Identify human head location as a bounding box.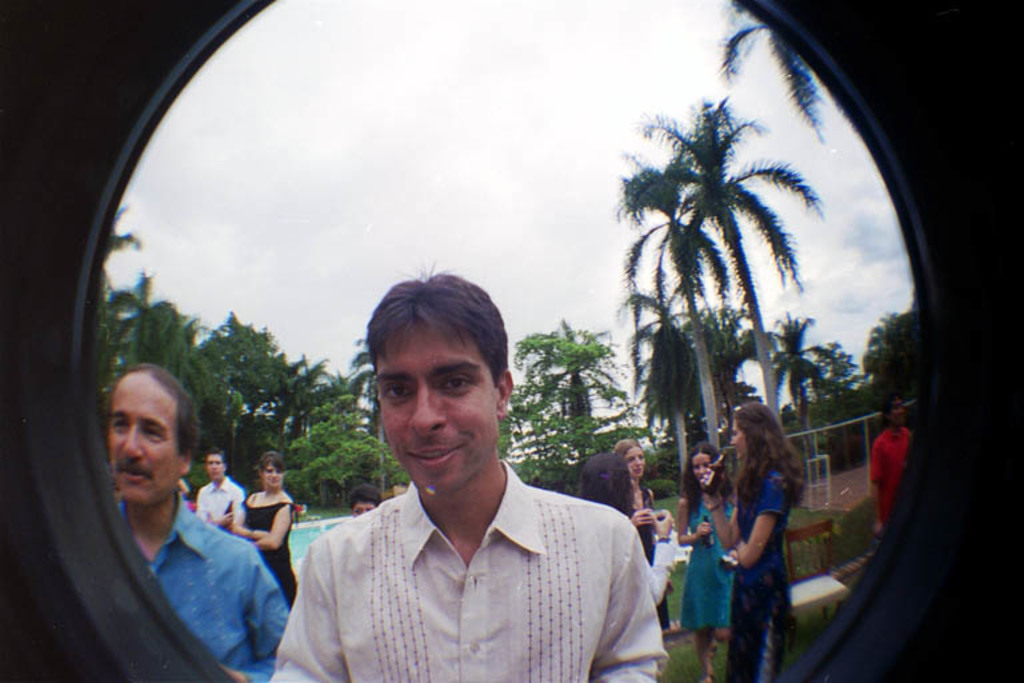
pyautogui.locateOnScreen(735, 402, 779, 459).
